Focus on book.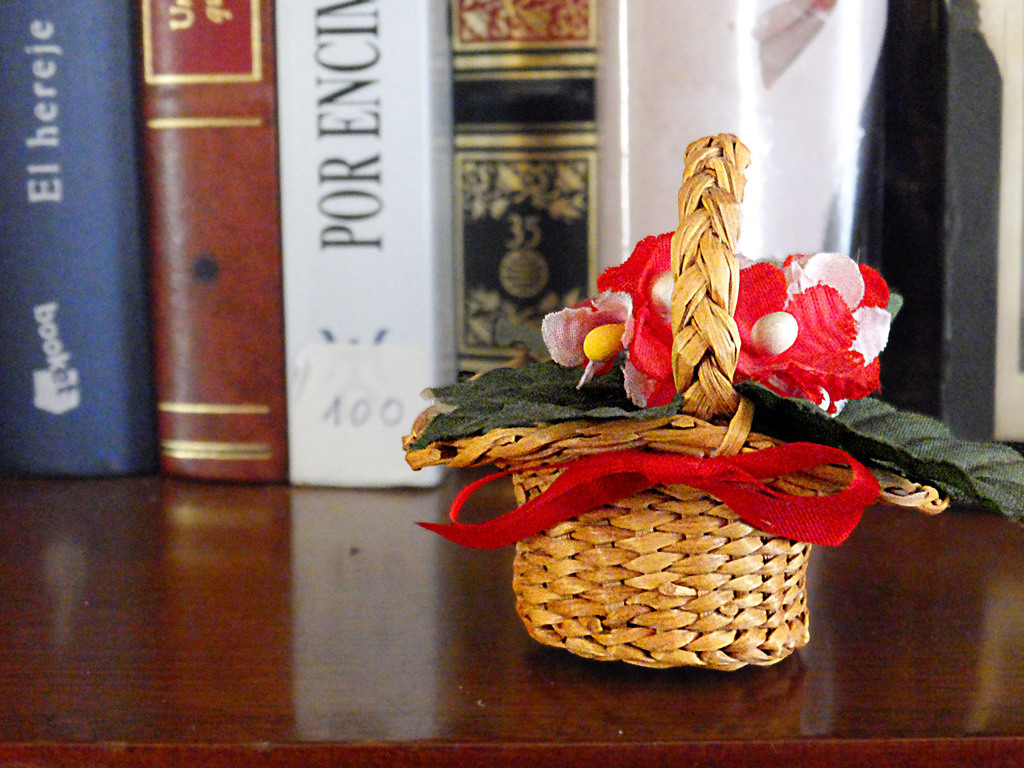
Focused at {"x1": 148, "y1": 0, "x2": 277, "y2": 492}.
